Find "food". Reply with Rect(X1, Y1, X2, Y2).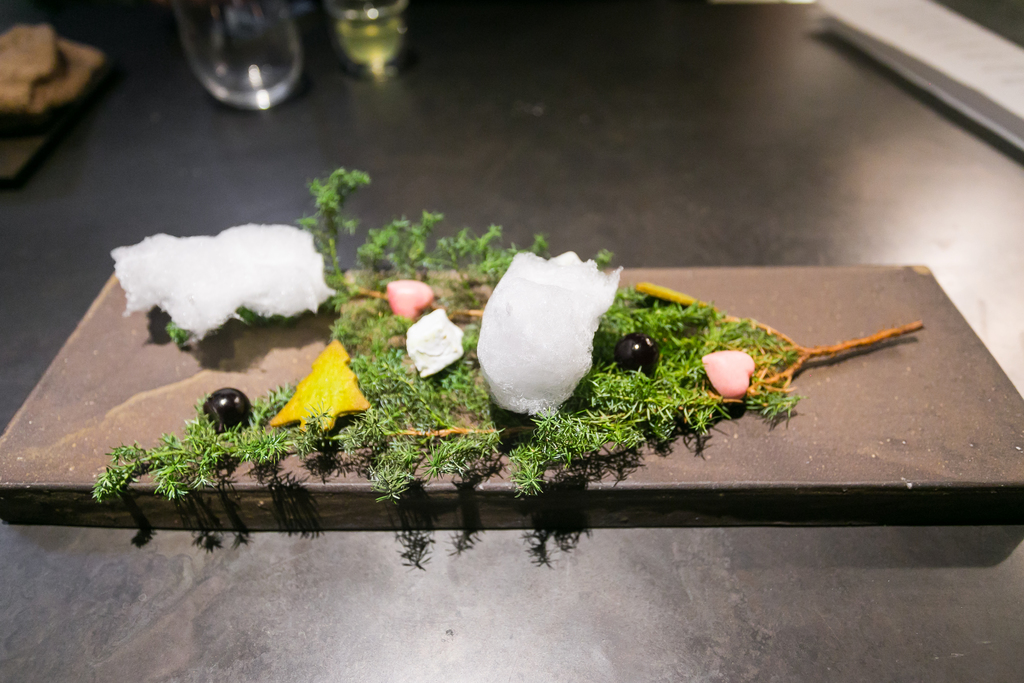
Rect(701, 347, 757, 396).
